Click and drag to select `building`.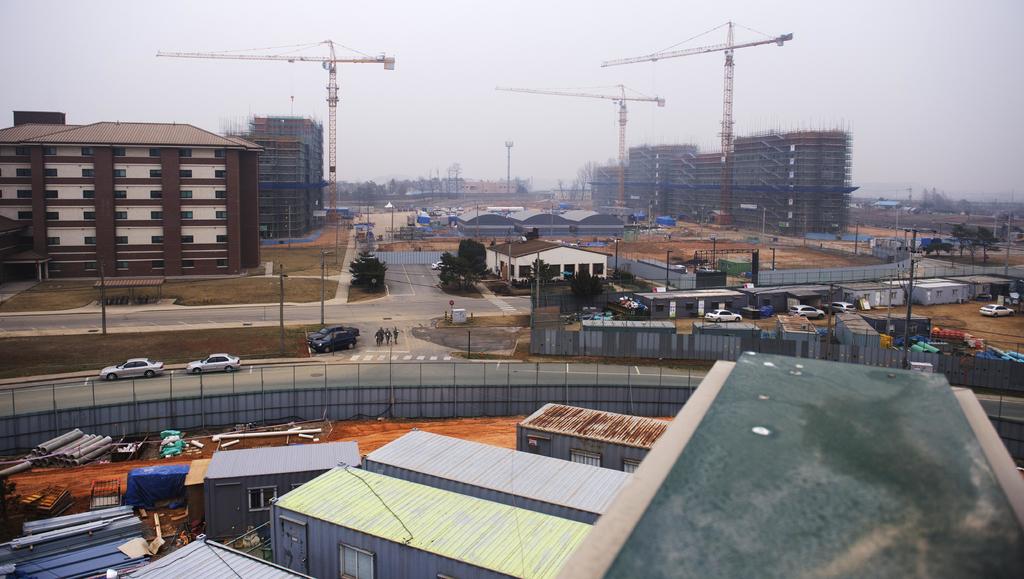
Selection: l=627, t=145, r=700, b=211.
